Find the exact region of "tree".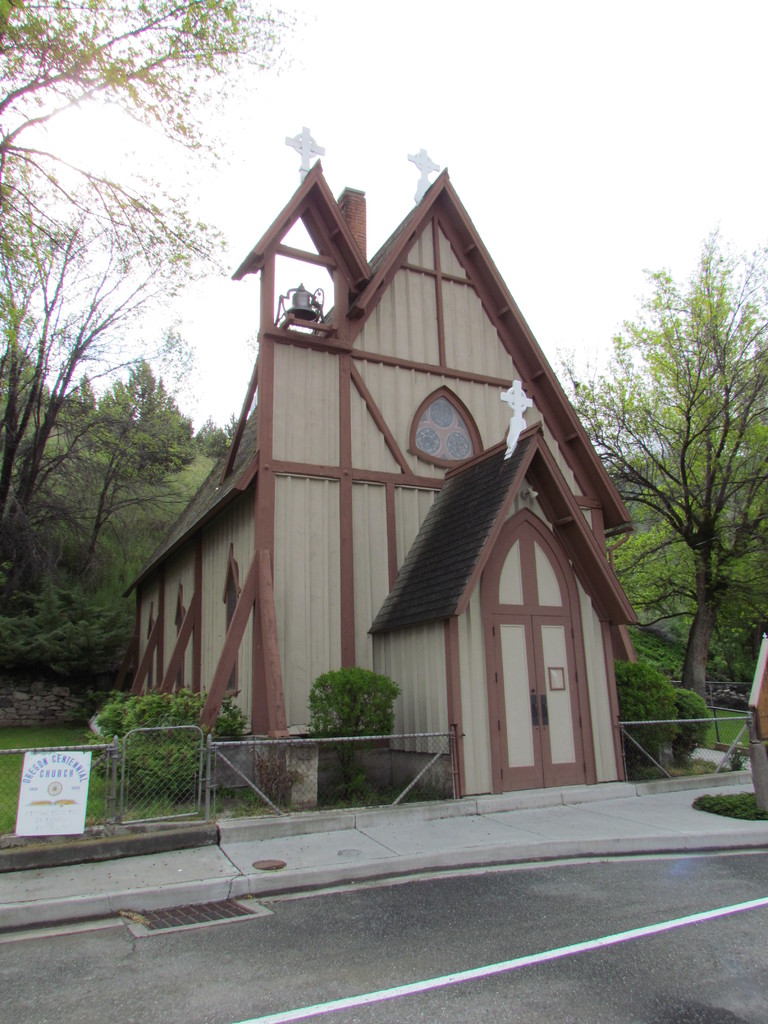
Exact region: <bbox>710, 556, 767, 694</bbox>.
